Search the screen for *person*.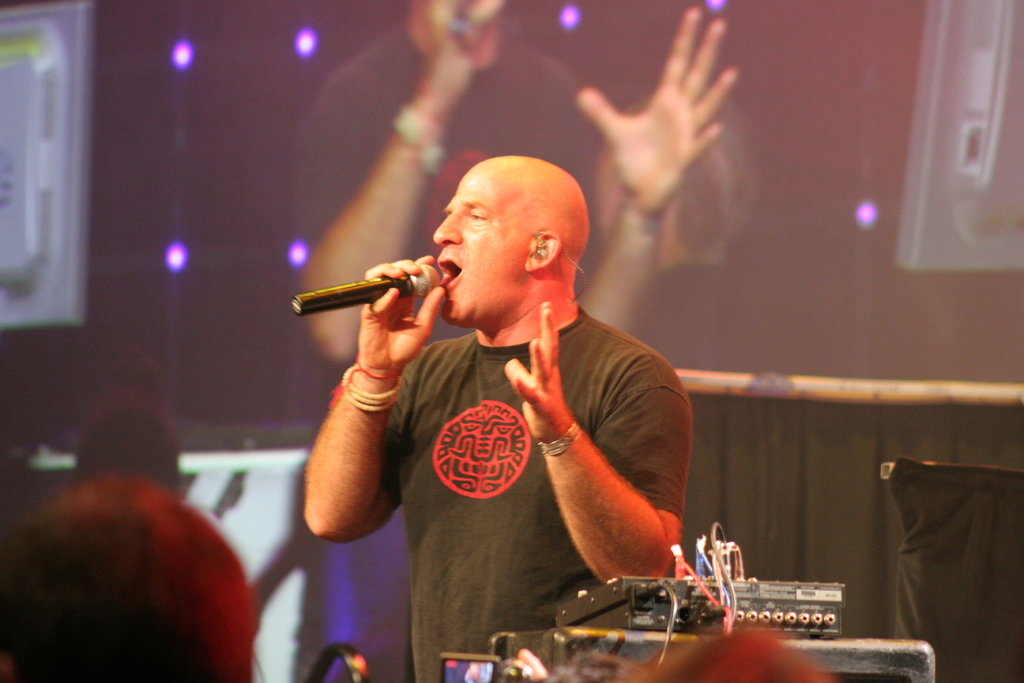
Found at 77 386 196 500.
